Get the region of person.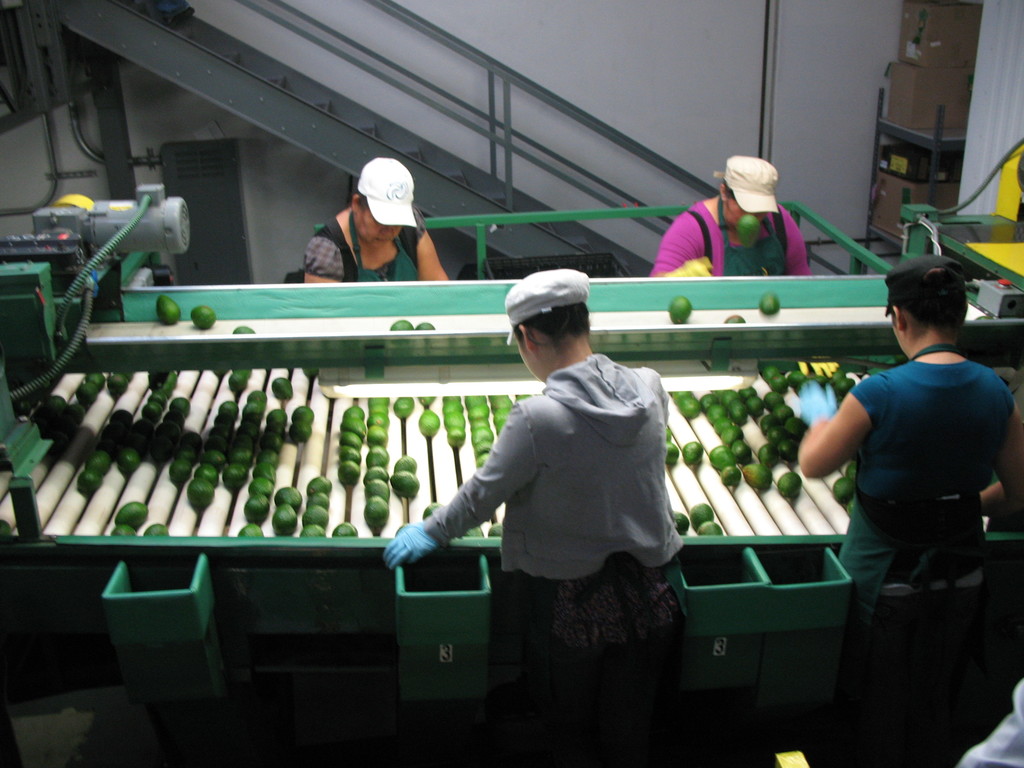
locate(303, 158, 447, 280).
